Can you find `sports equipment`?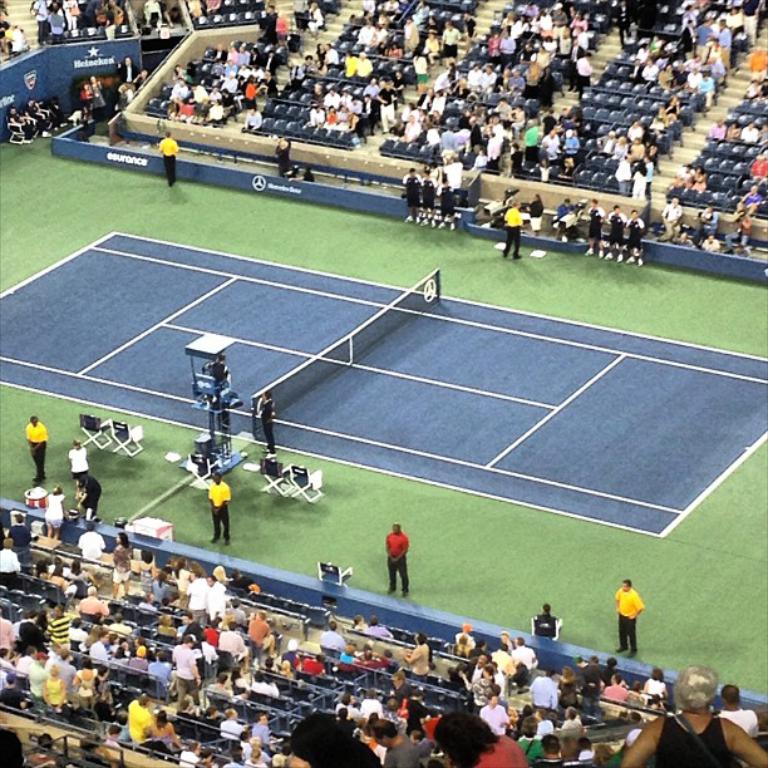
Yes, bounding box: {"left": 250, "top": 271, "right": 439, "bottom": 420}.
